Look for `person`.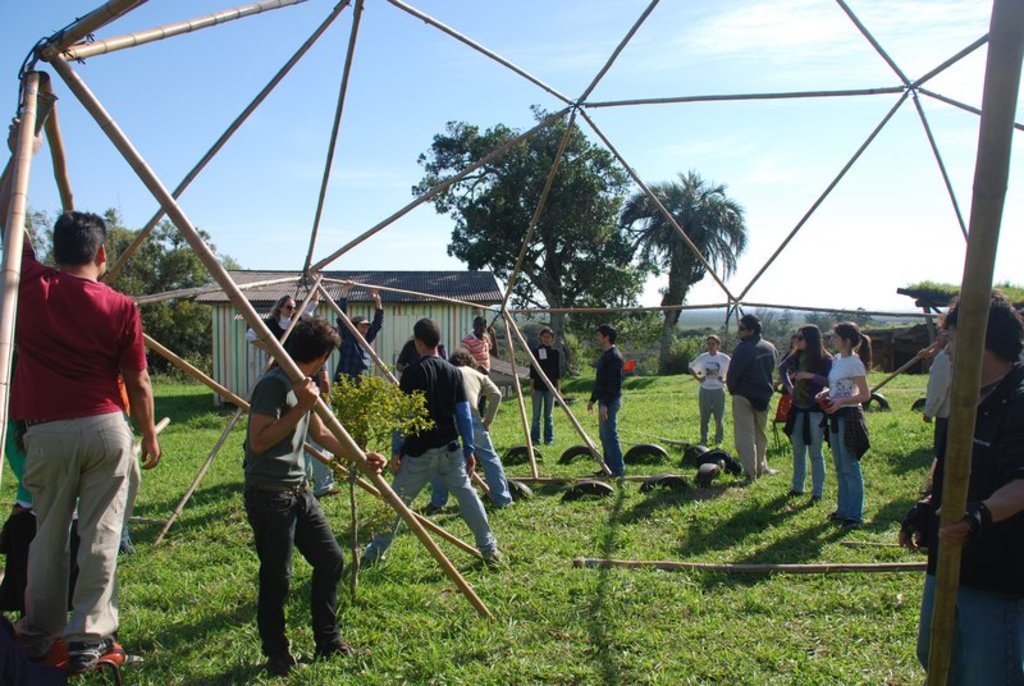
Found: [813, 310, 883, 534].
